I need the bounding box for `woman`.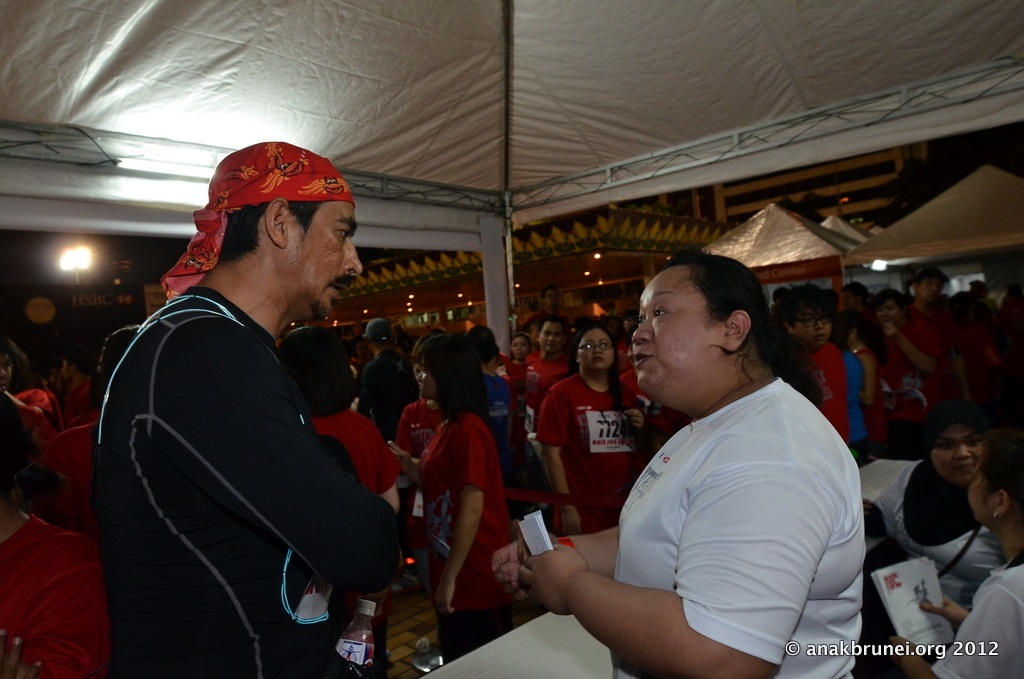
Here it is: crop(490, 254, 868, 678).
